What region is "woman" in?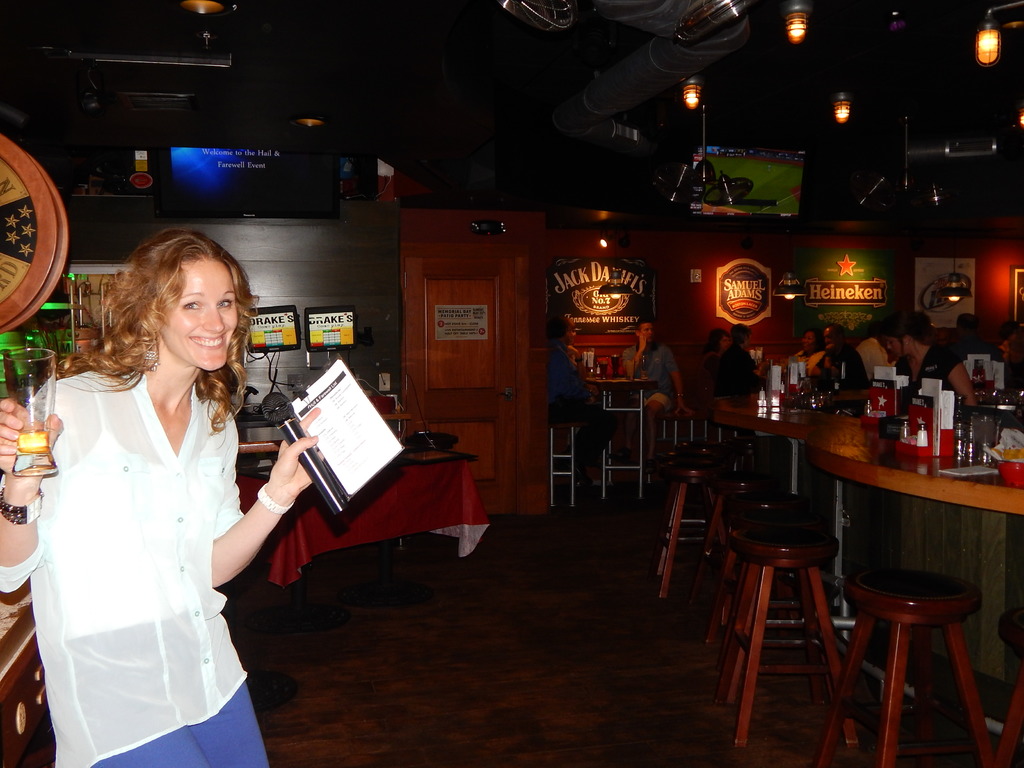
x1=547, y1=310, x2=616, y2=484.
